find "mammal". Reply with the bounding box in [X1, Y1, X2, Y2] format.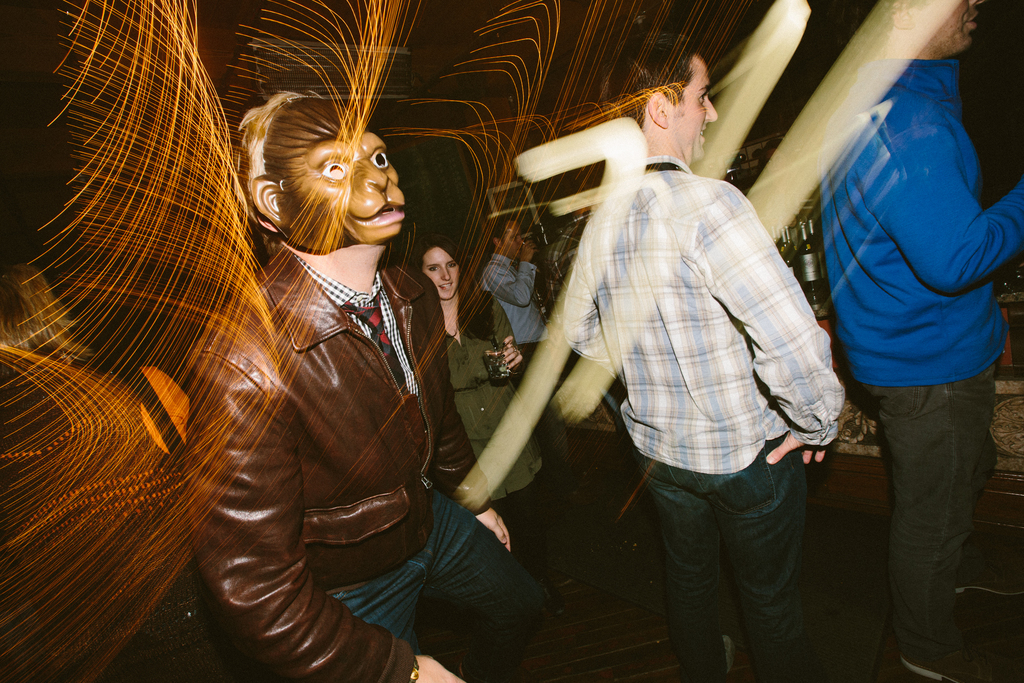
[812, 7, 1019, 633].
